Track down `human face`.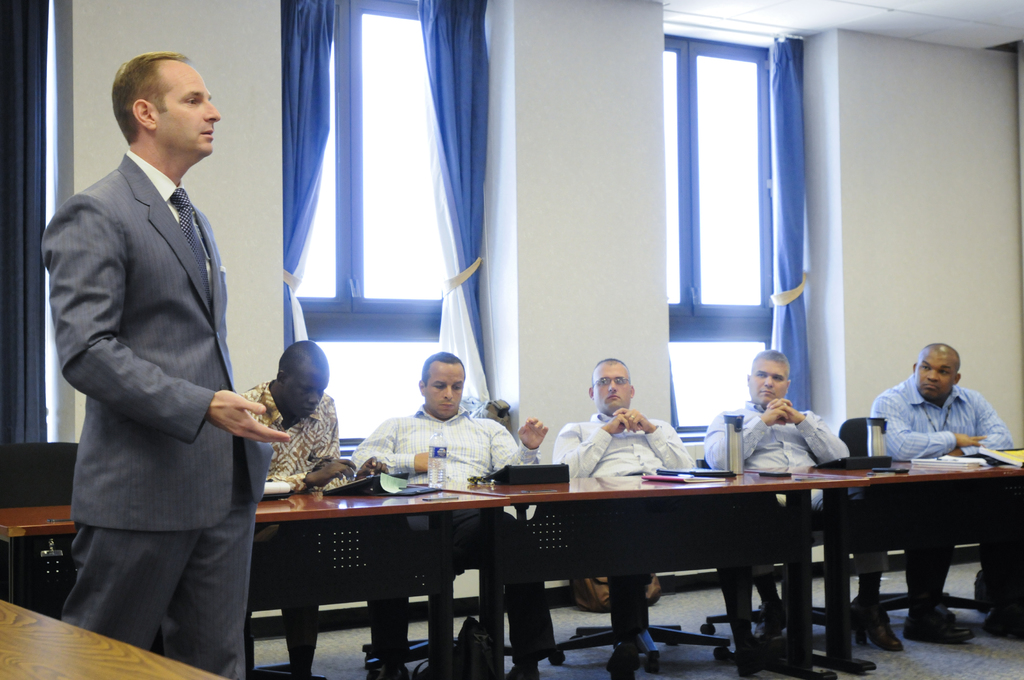
Tracked to [x1=750, y1=354, x2=787, y2=415].
